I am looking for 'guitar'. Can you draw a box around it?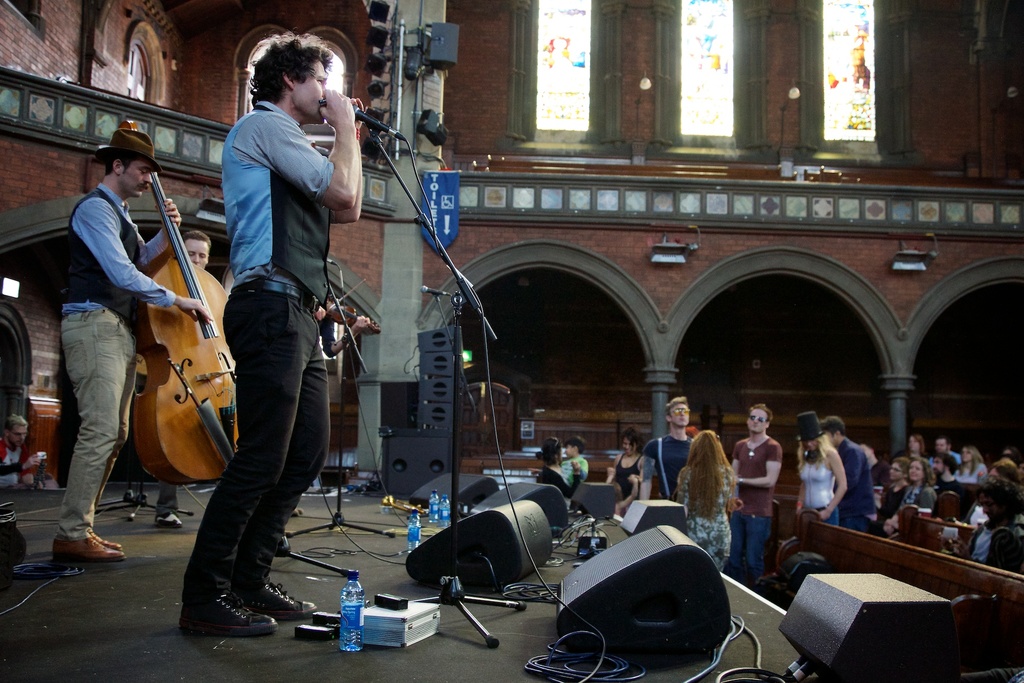
Sure, the bounding box is [86, 140, 269, 502].
